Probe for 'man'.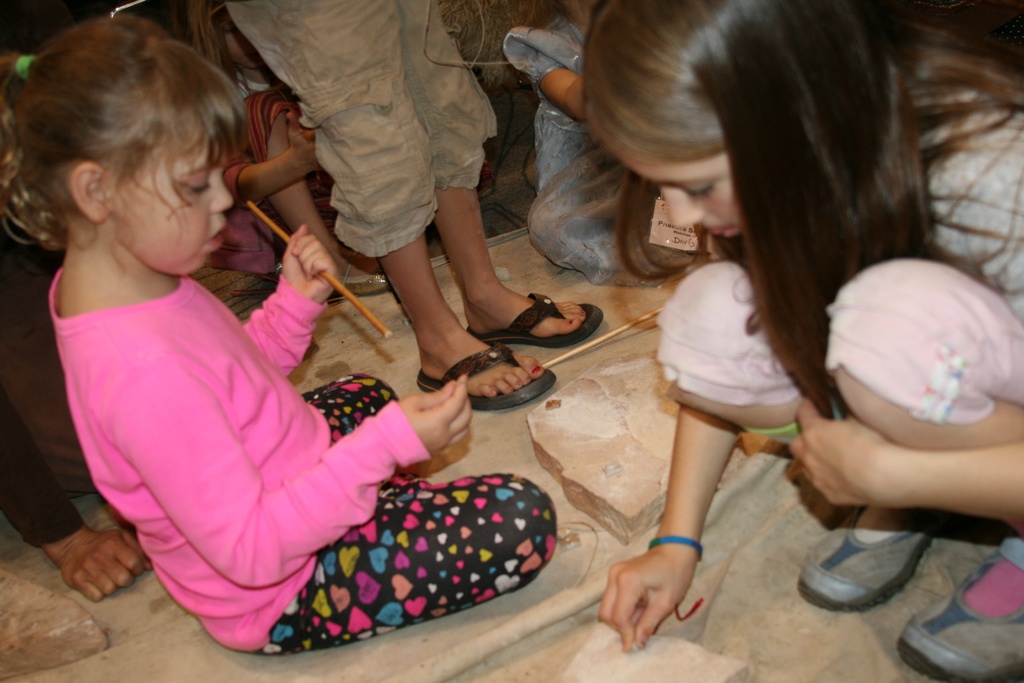
Probe result: box(0, 225, 97, 602).
